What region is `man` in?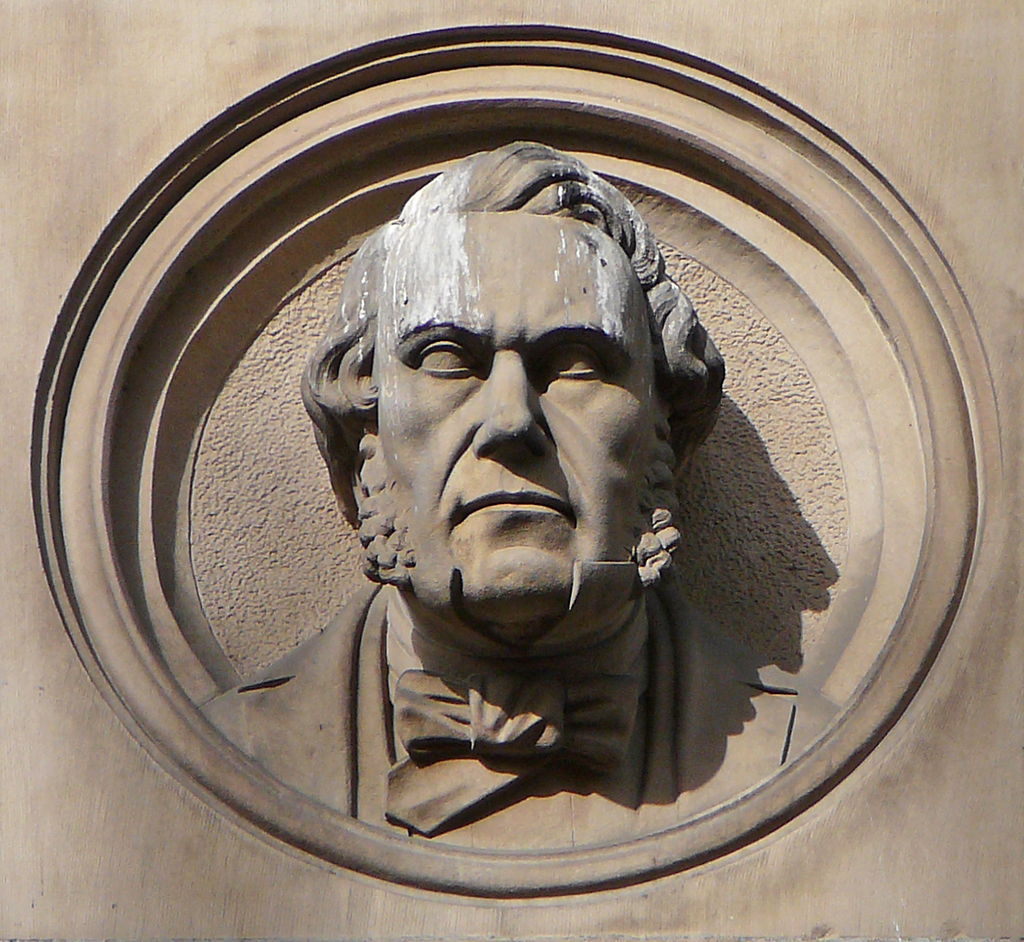
[x1=268, y1=161, x2=740, y2=836].
